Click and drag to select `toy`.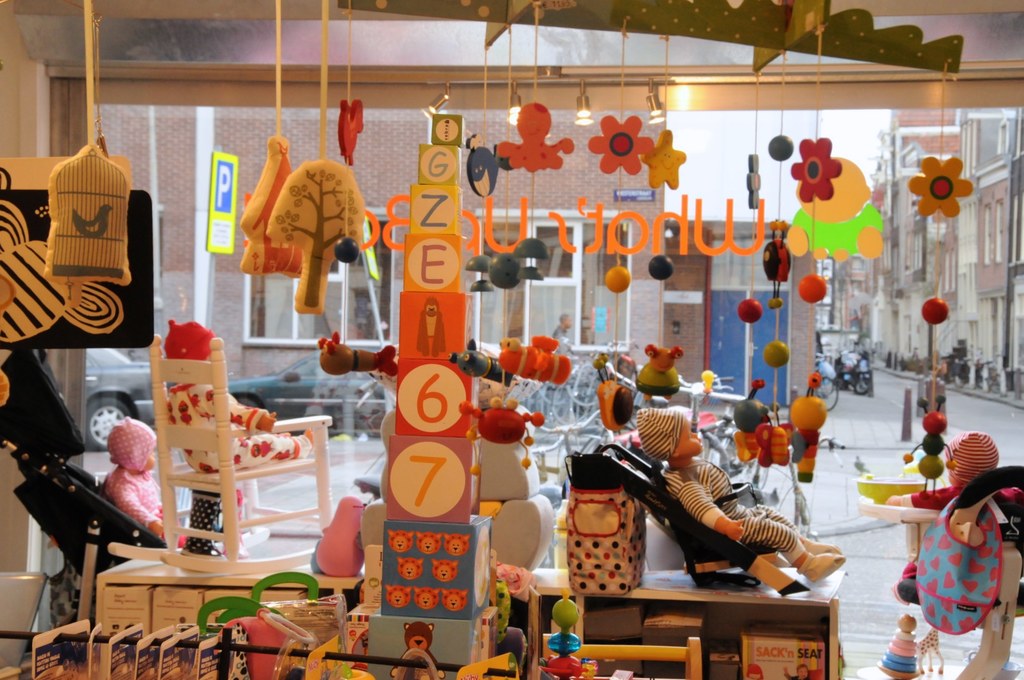
Selection: pyautogui.locateOnScreen(520, 96, 559, 147).
